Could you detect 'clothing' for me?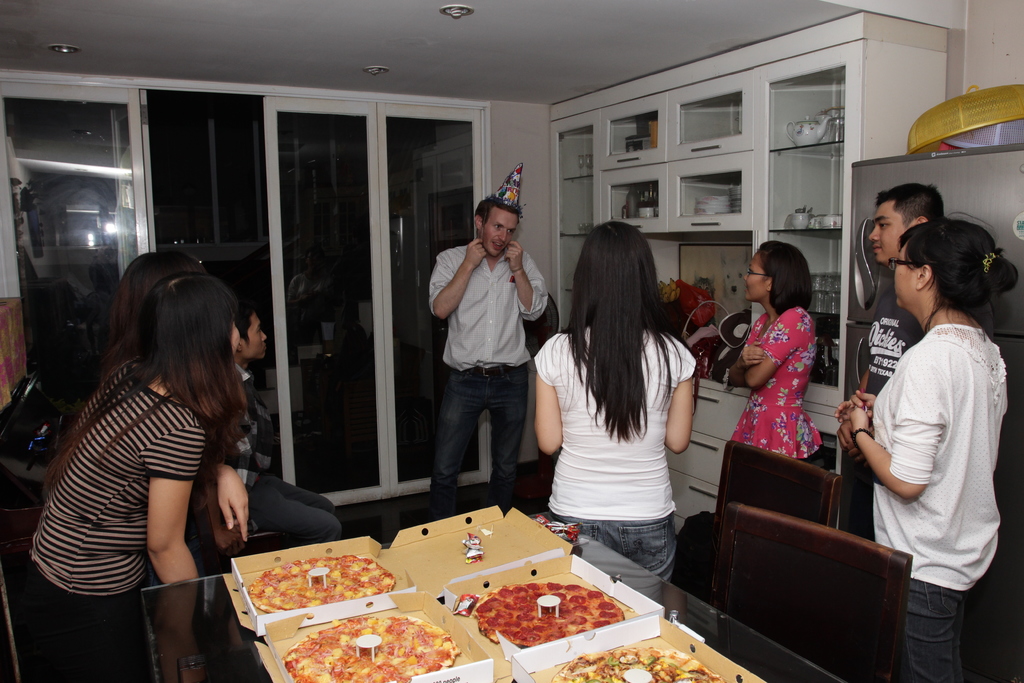
Detection result: box=[29, 357, 205, 682].
